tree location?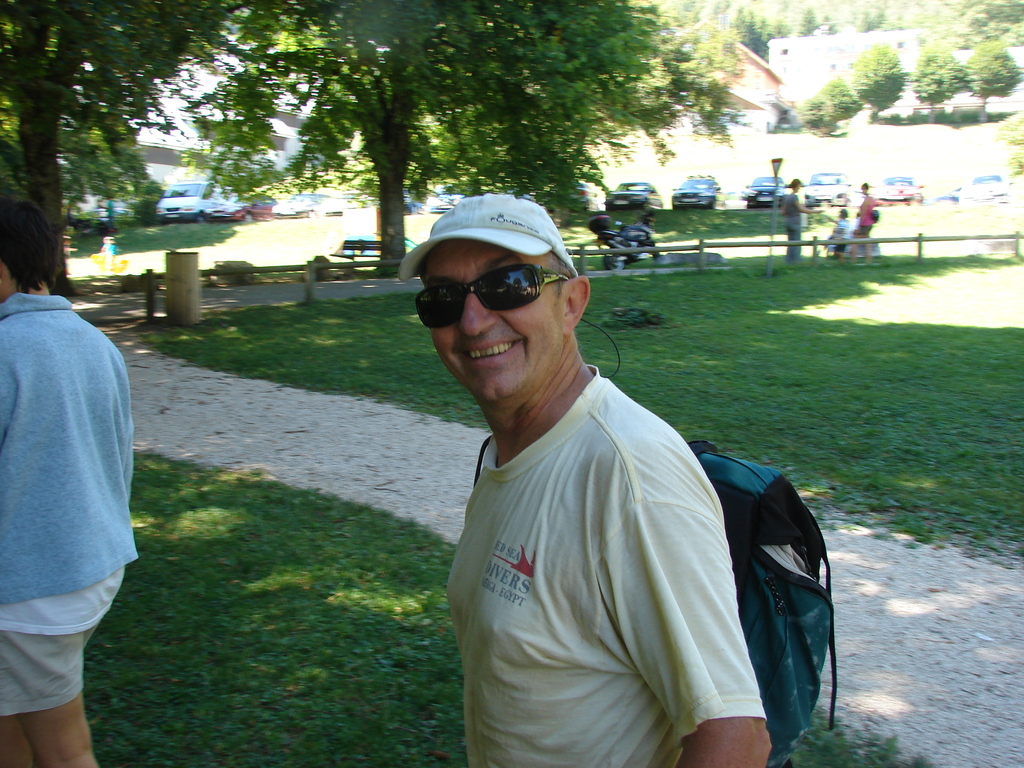
<box>911,45,966,125</box>
